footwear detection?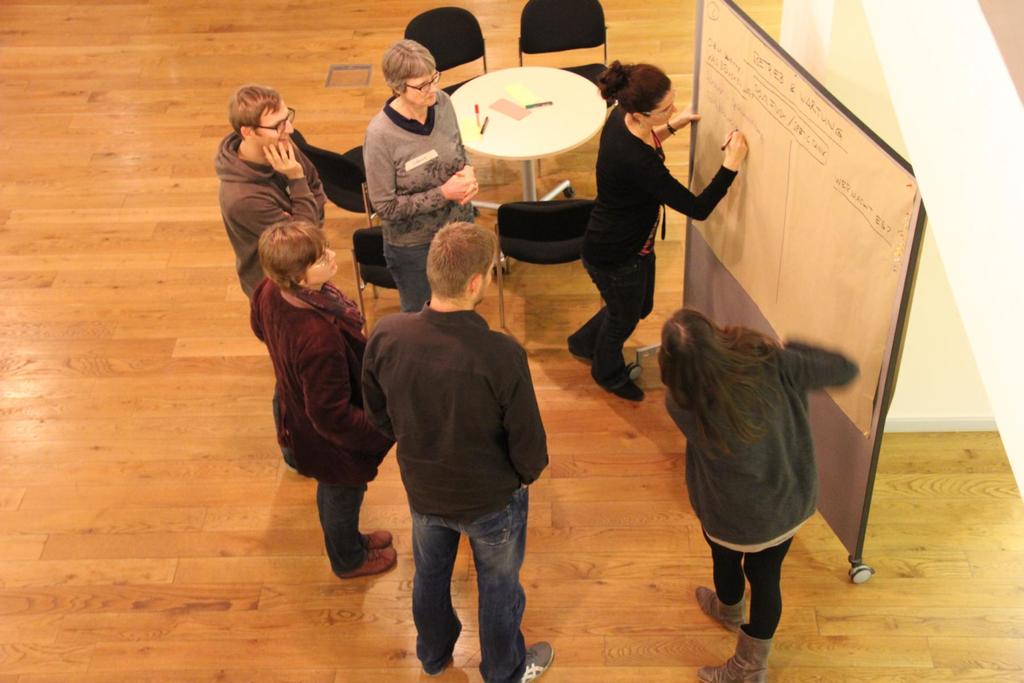
691, 582, 746, 630
